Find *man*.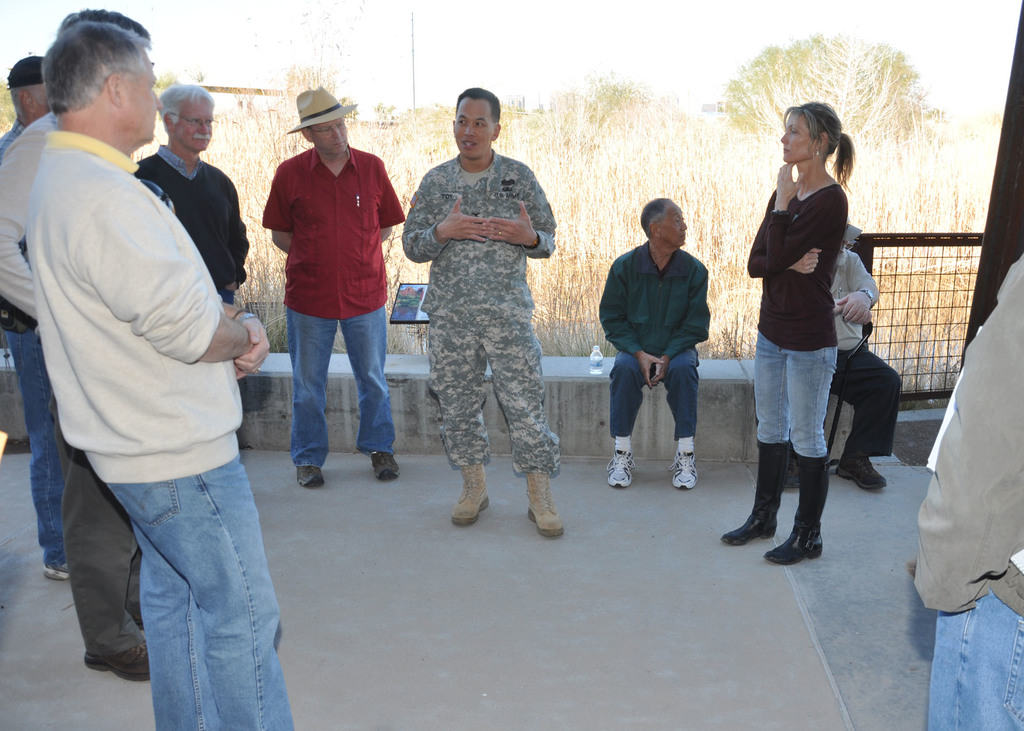
<bbox>262, 86, 410, 485</bbox>.
